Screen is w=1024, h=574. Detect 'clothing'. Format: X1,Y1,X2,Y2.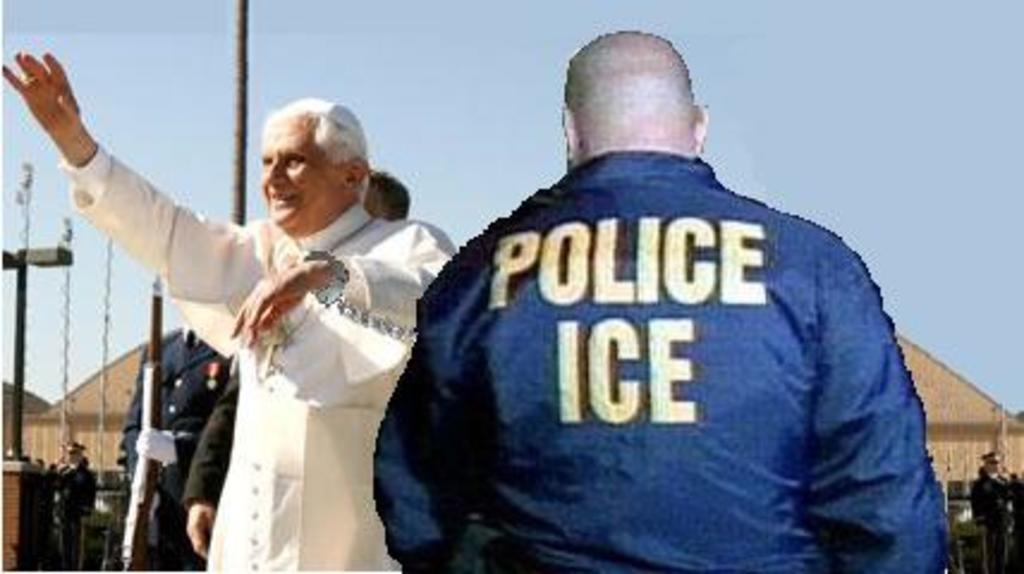
55,136,452,572.
